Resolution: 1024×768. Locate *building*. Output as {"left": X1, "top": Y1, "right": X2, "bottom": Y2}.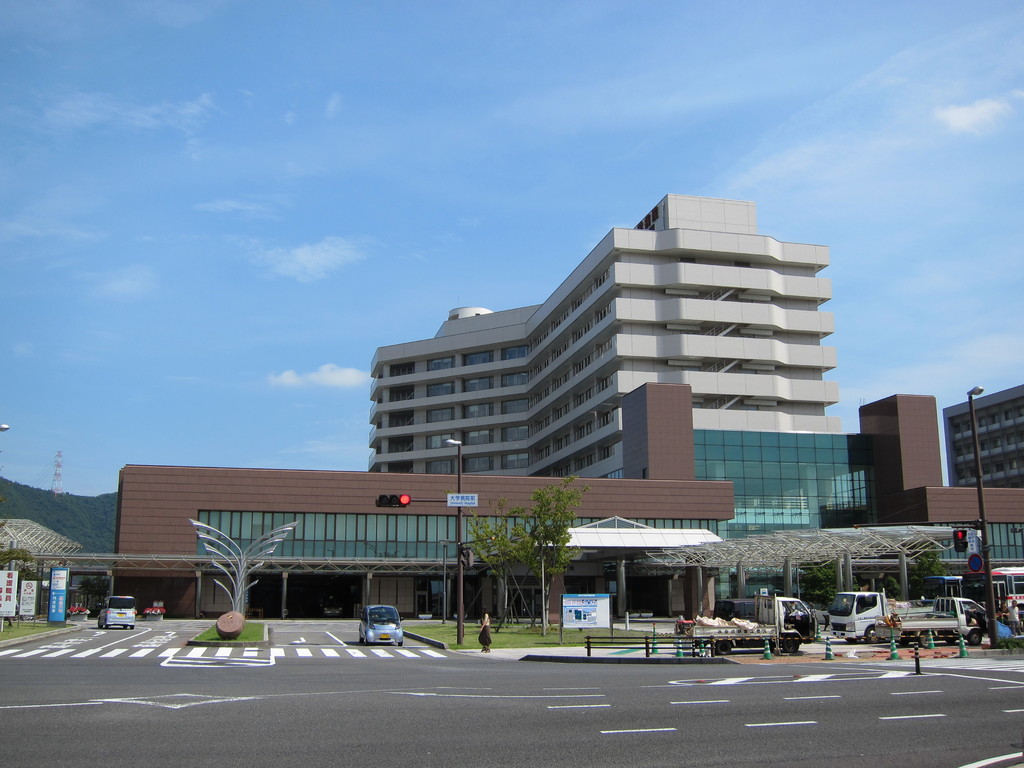
{"left": 623, "top": 369, "right": 1023, "bottom": 626}.
